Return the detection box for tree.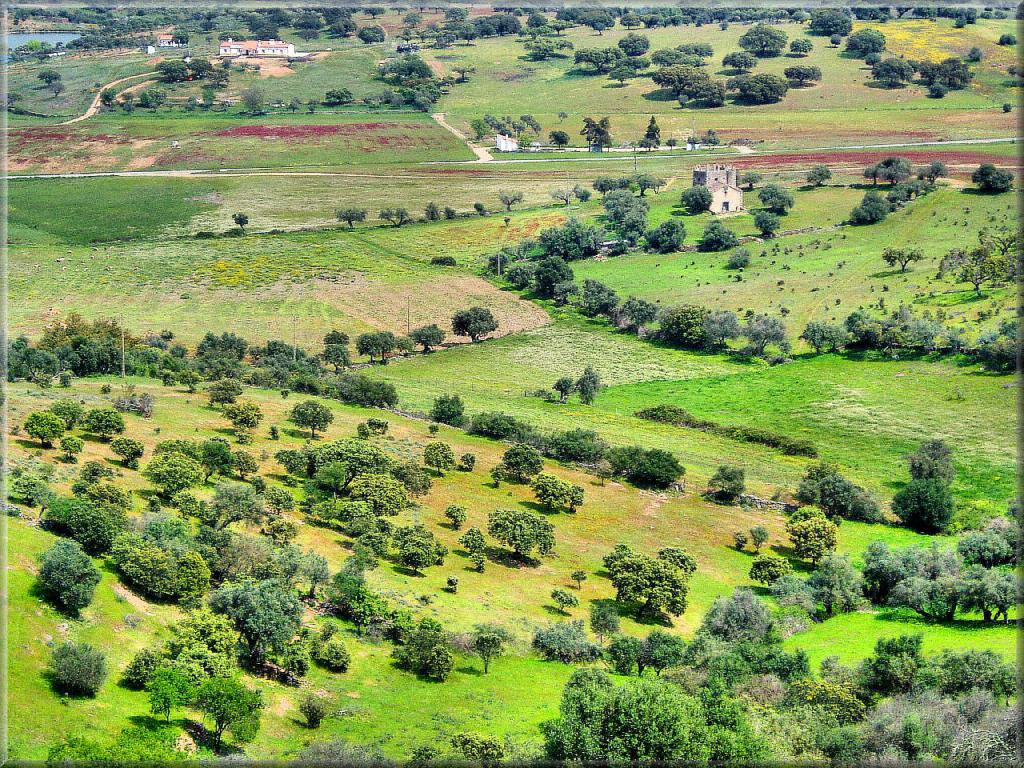
pyautogui.locateOnScreen(593, 116, 617, 155).
